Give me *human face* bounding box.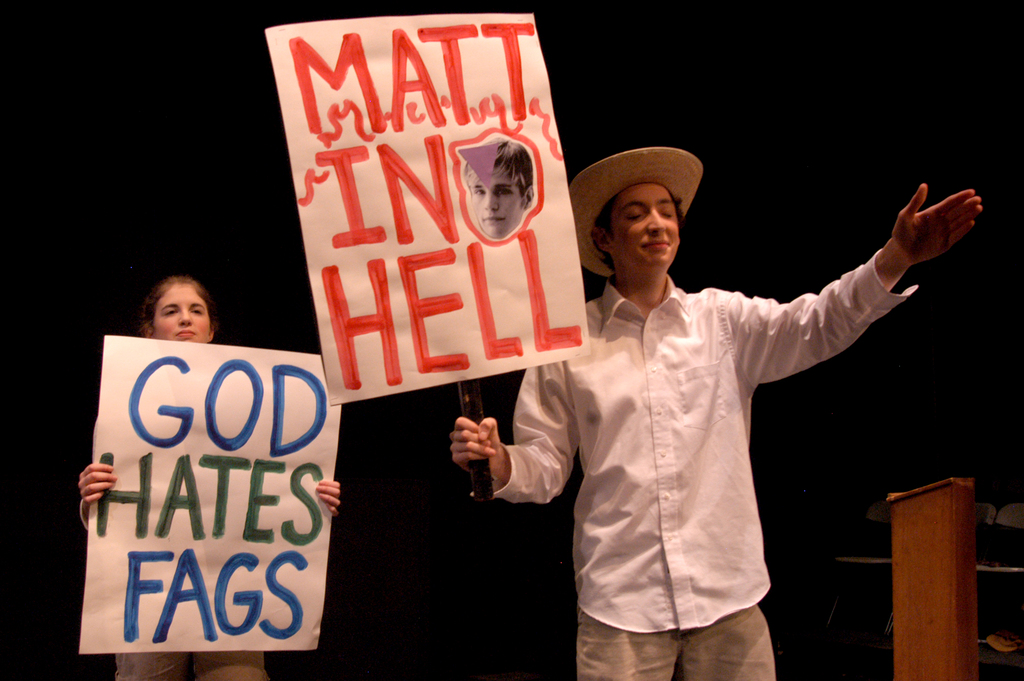
(x1=152, y1=284, x2=209, y2=341).
